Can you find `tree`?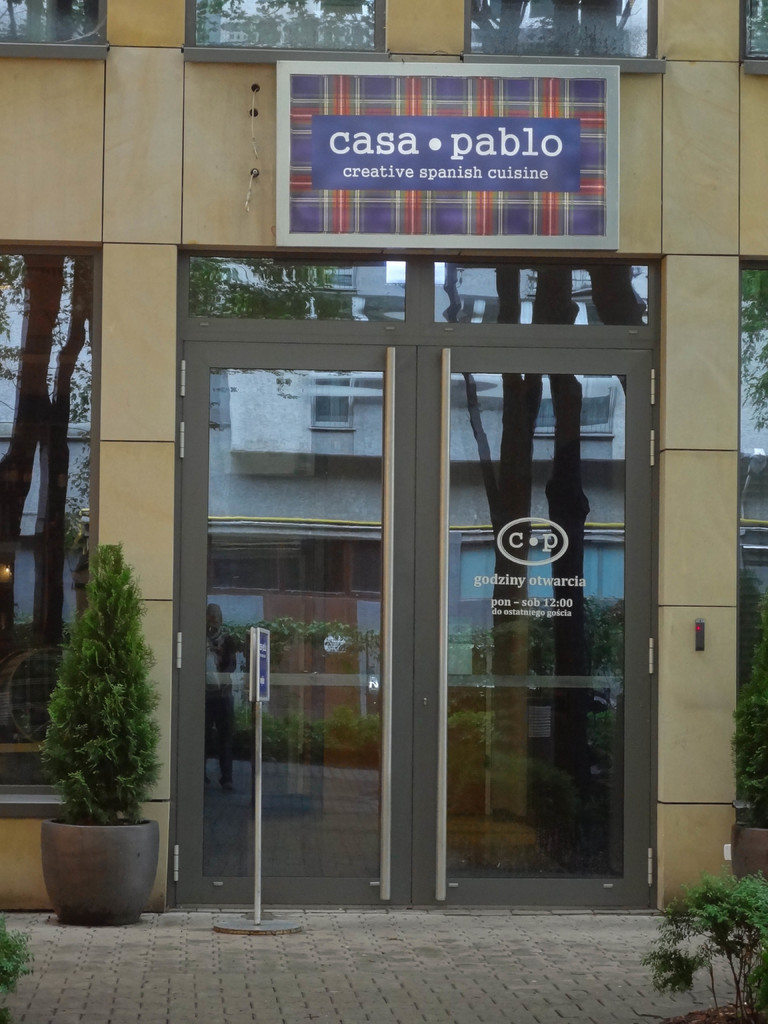
Yes, bounding box: [x1=635, y1=868, x2=767, y2=1023].
